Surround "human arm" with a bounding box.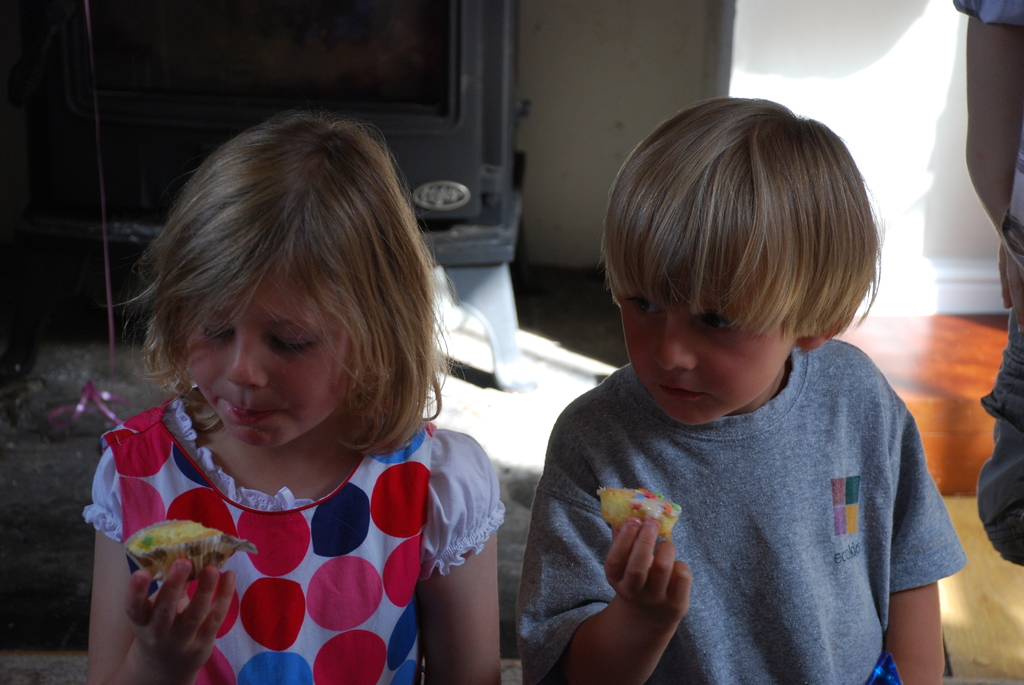
[left=94, top=445, right=243, bottom=684].
